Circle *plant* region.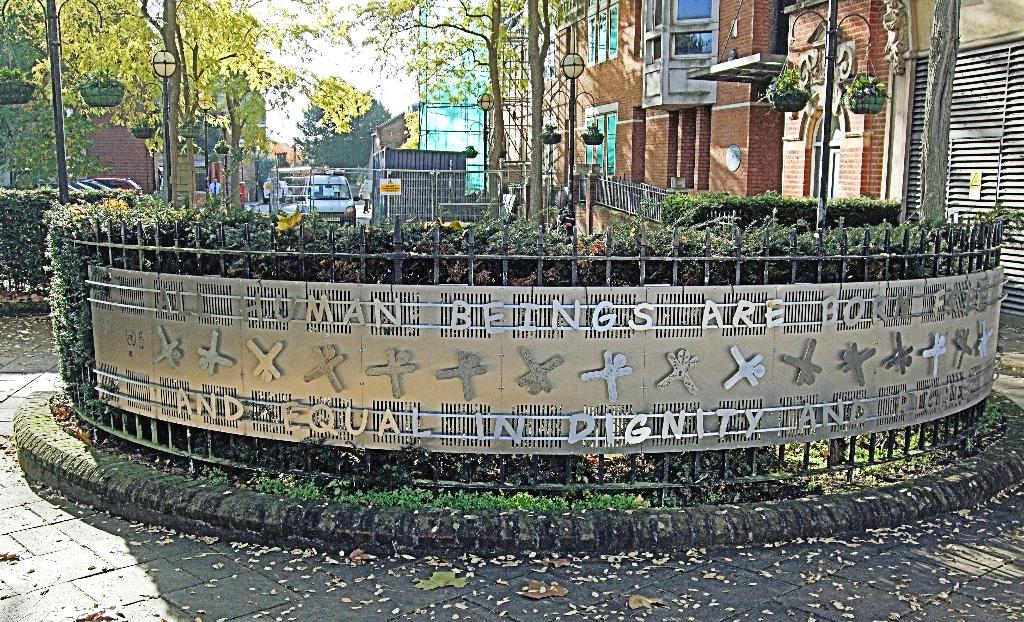
Region: [left=0, top=180, right=162, bottom=302].
